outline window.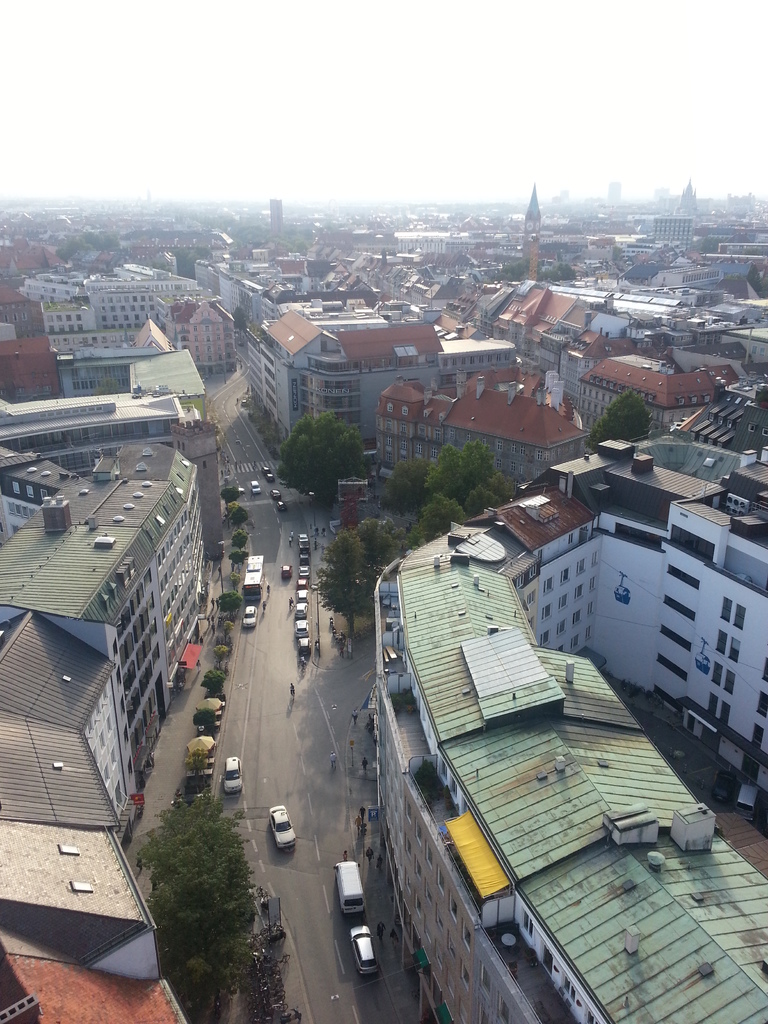
Outline: l=408, t=871, r=410, b=894.
